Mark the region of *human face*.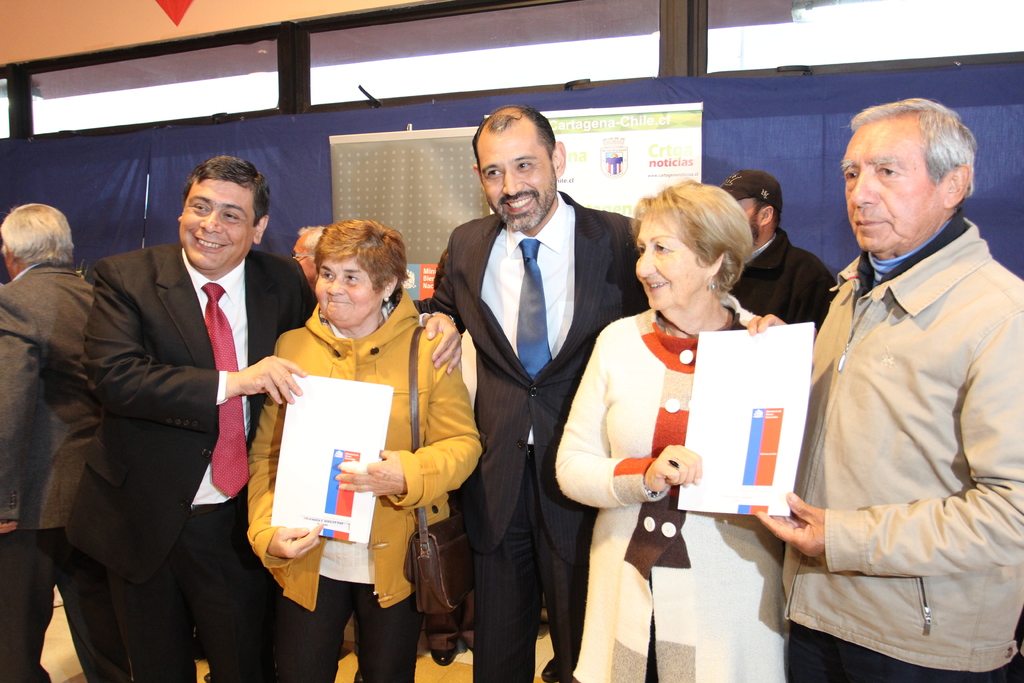
Region: crop(317, 259, 376, 321).
